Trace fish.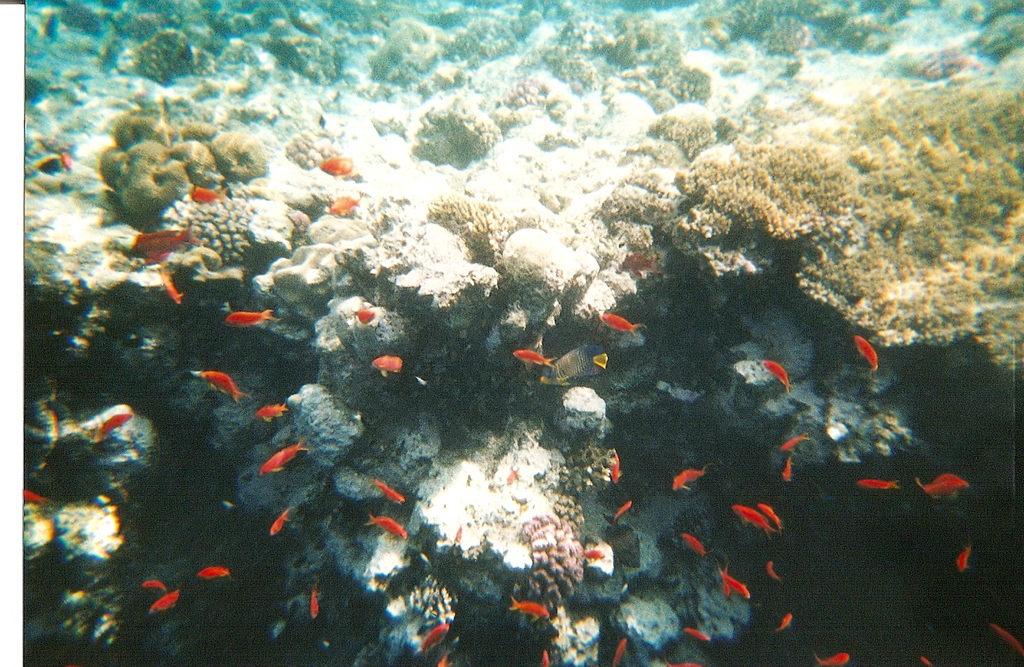
Traced to bbox=[534, 344, 611, 385].
